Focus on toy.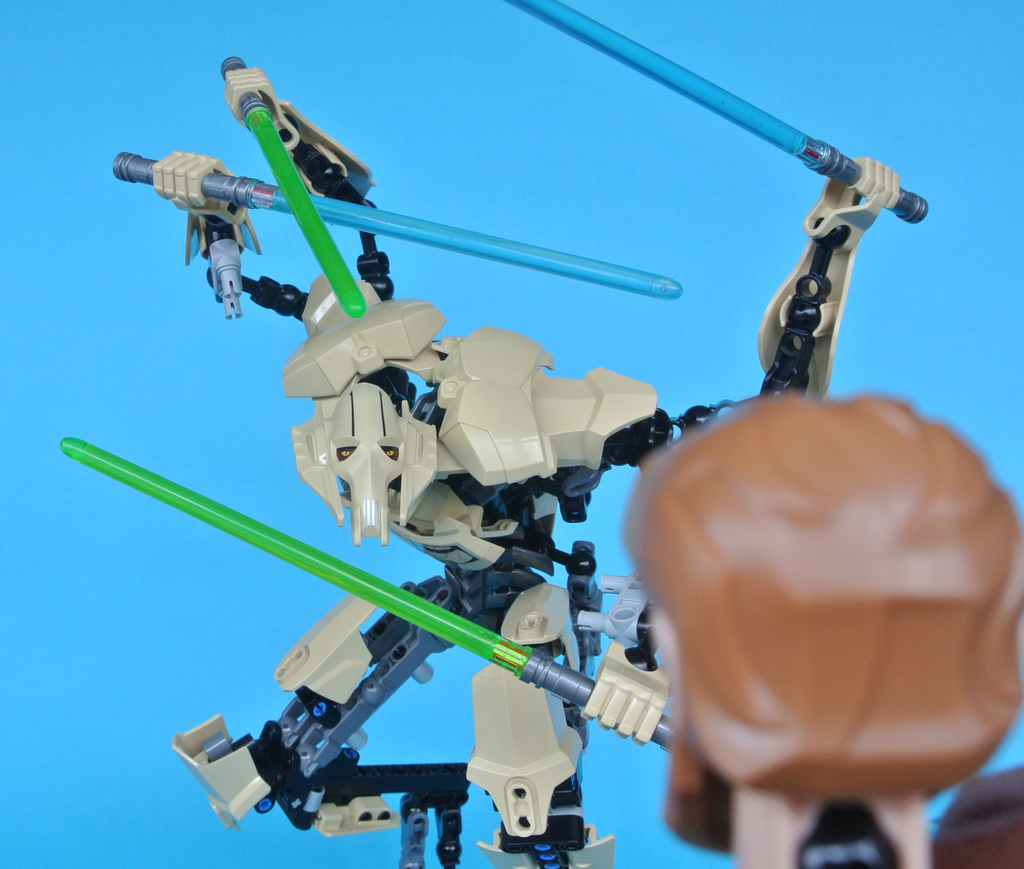
Focused at {"left": 158, "top": 0, "right": 938, "bottom": 868}.
